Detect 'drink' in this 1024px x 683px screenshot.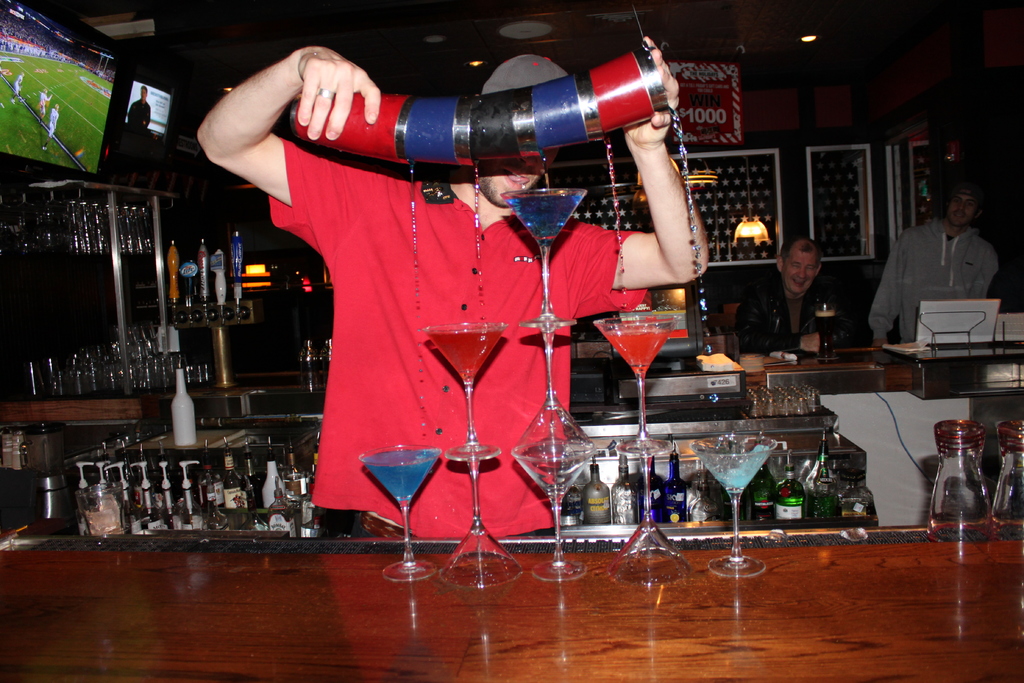
Detection: rect(661, 445, 690, 525).
